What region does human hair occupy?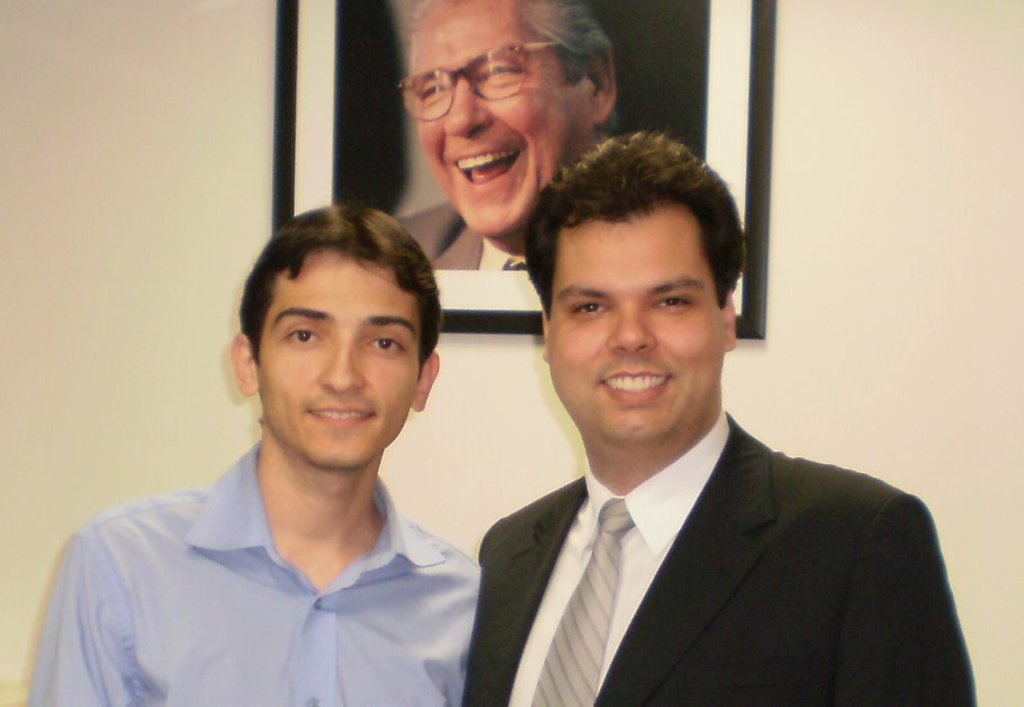
(236,200,443,368).
